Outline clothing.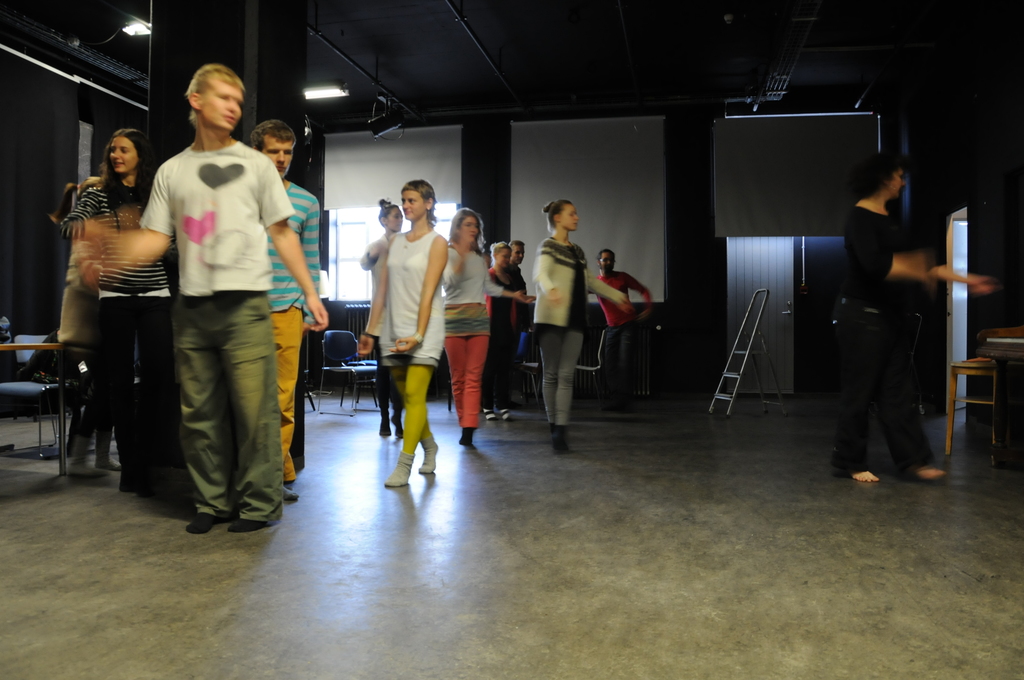
Outline: locate(829, 202, 933, 470).
